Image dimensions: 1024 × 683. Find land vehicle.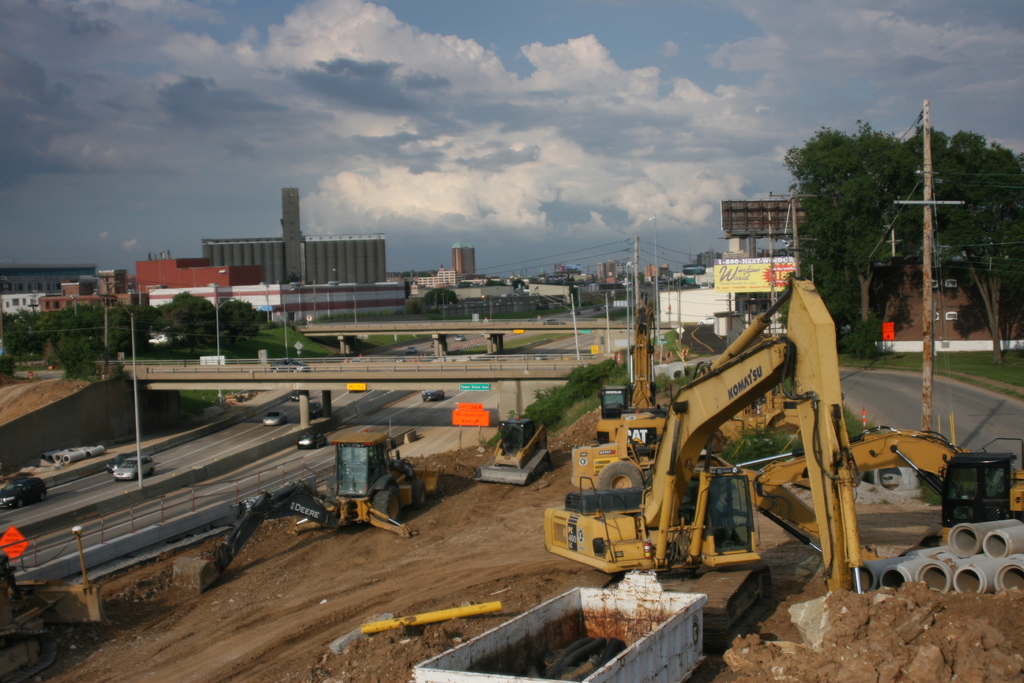
(x1=106, y1=449, x2=134, y2=478).
